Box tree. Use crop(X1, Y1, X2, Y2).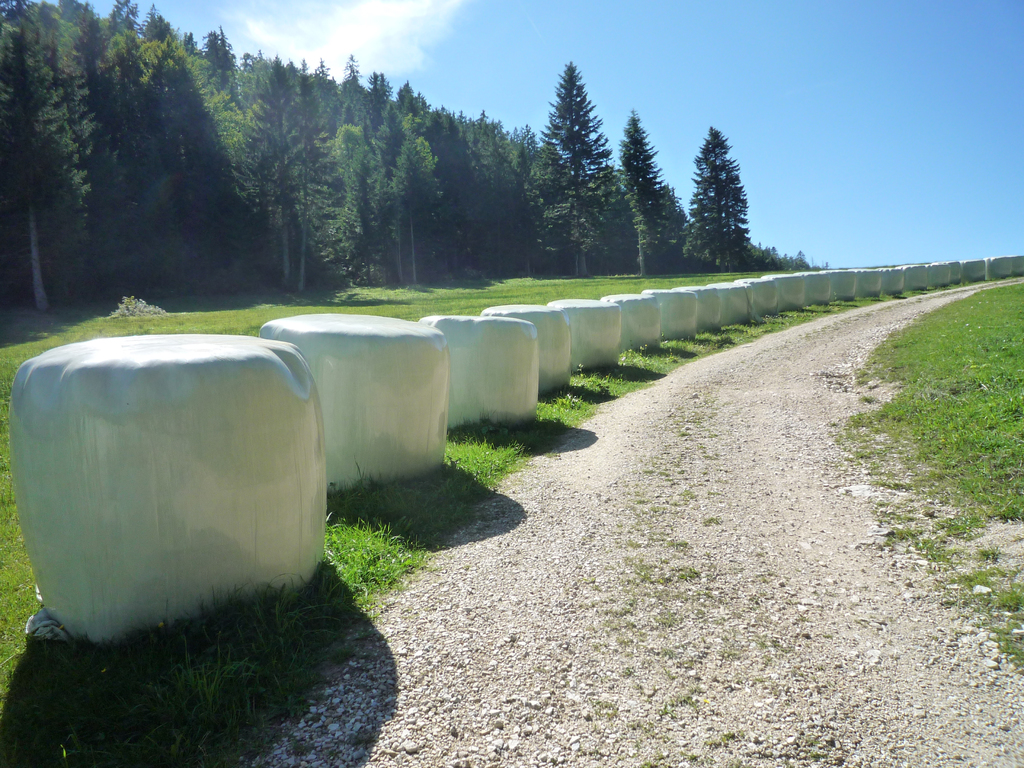
crop(682, 113, 764, 255).
